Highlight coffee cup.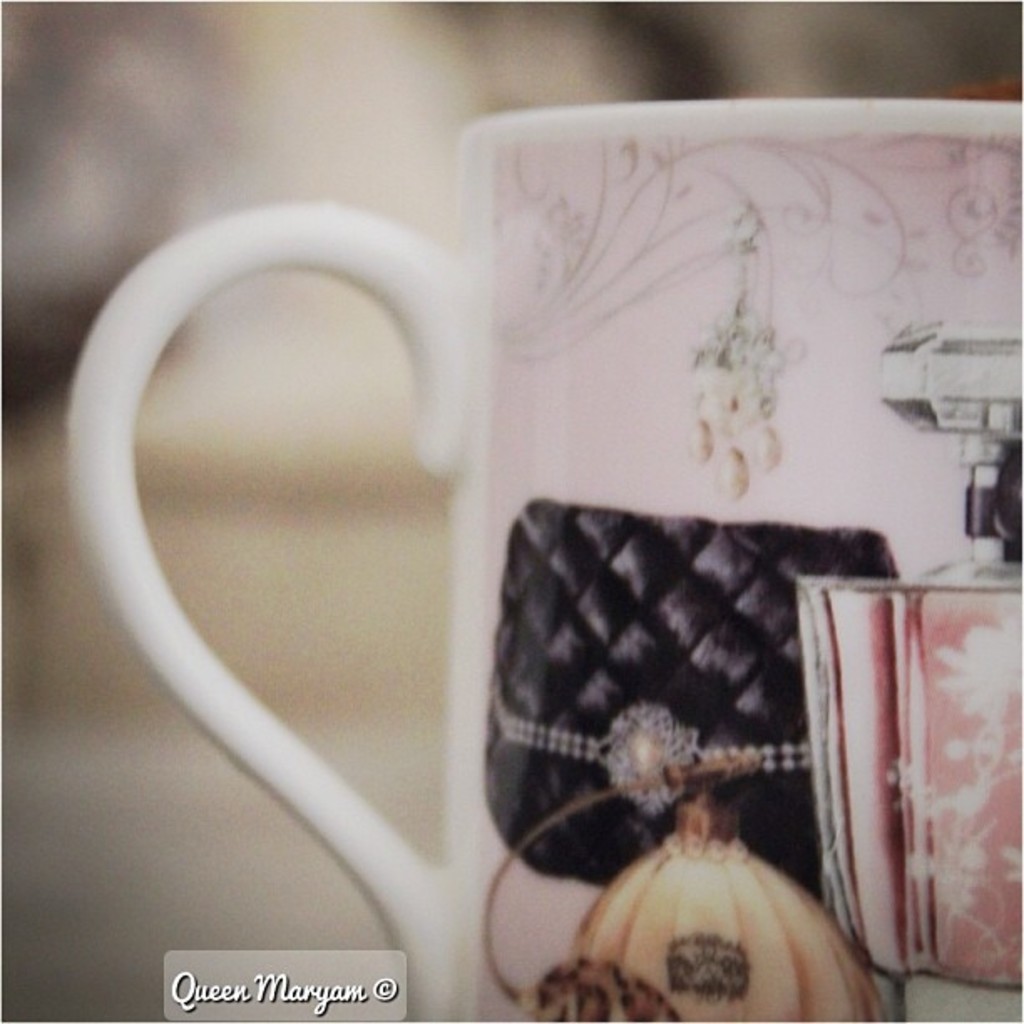
Highlighted region: crop(65, 97, 1022, 1022).
